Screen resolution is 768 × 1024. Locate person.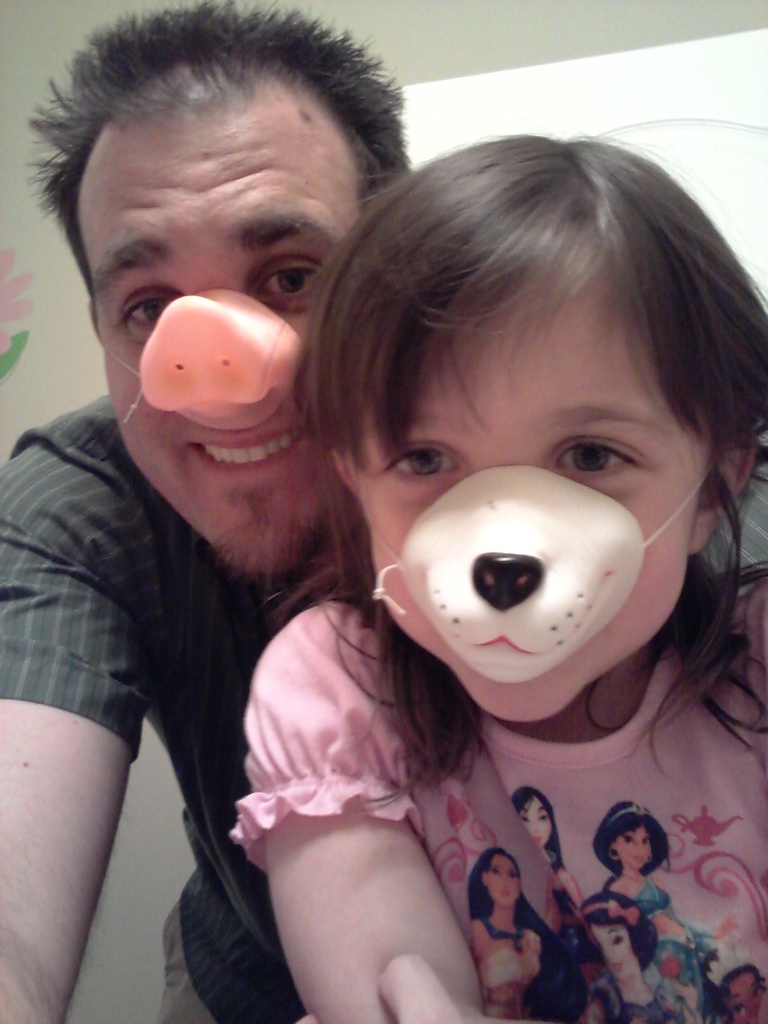
crop(465, 847, 586, 1023).
